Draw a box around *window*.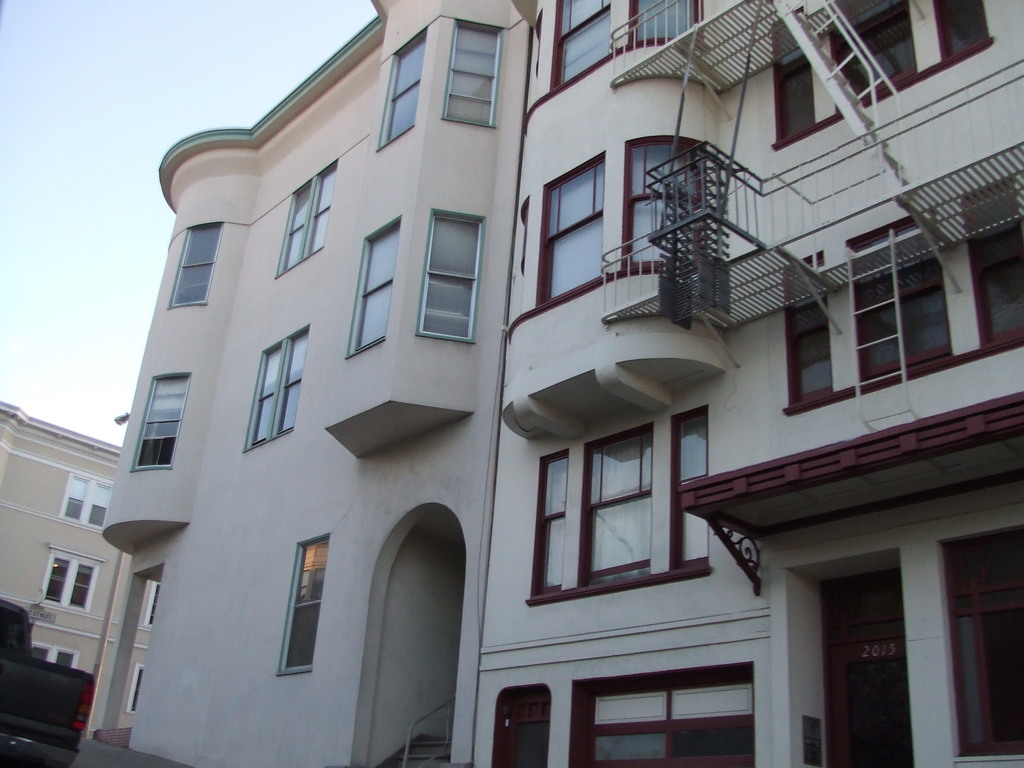
<bbox>62, 472, 114, 532</bbox>.
